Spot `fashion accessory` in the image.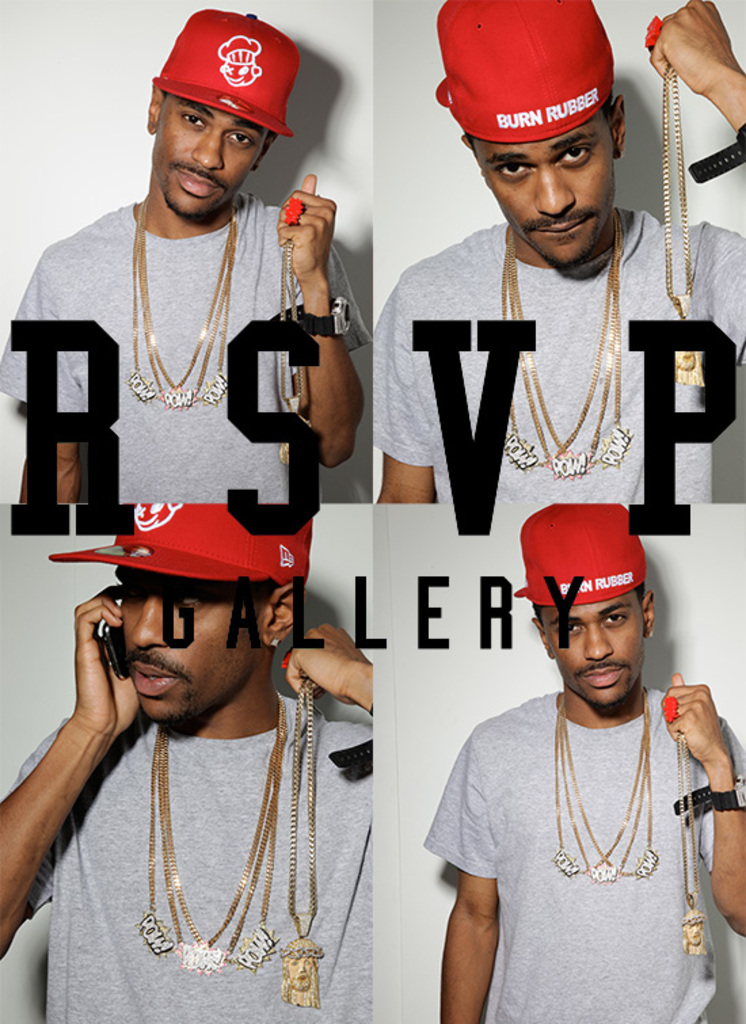
`fashion accessory` found at BBox(152, 7, 302, 142).
